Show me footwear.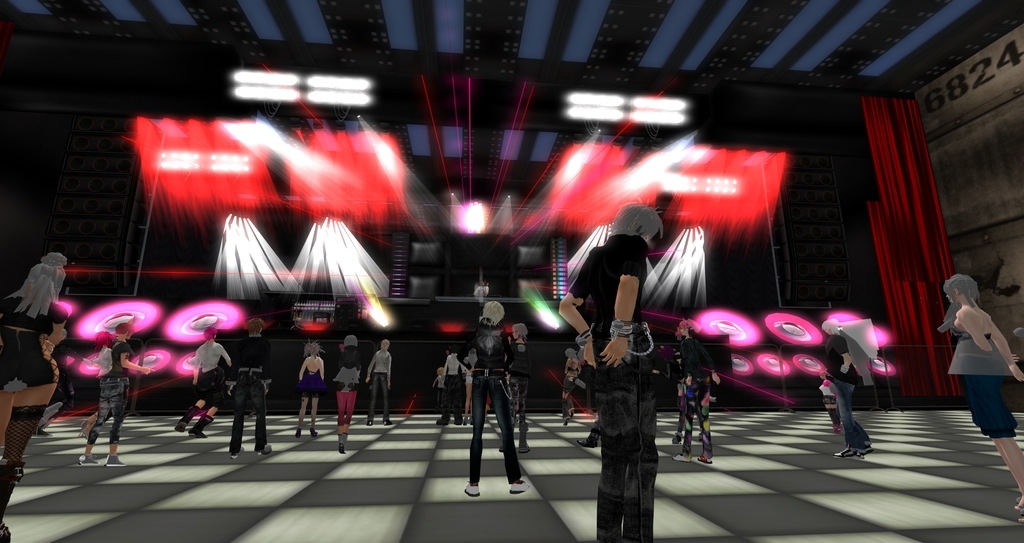
footwear is here: l=177, t=416, r=186, b=434.
